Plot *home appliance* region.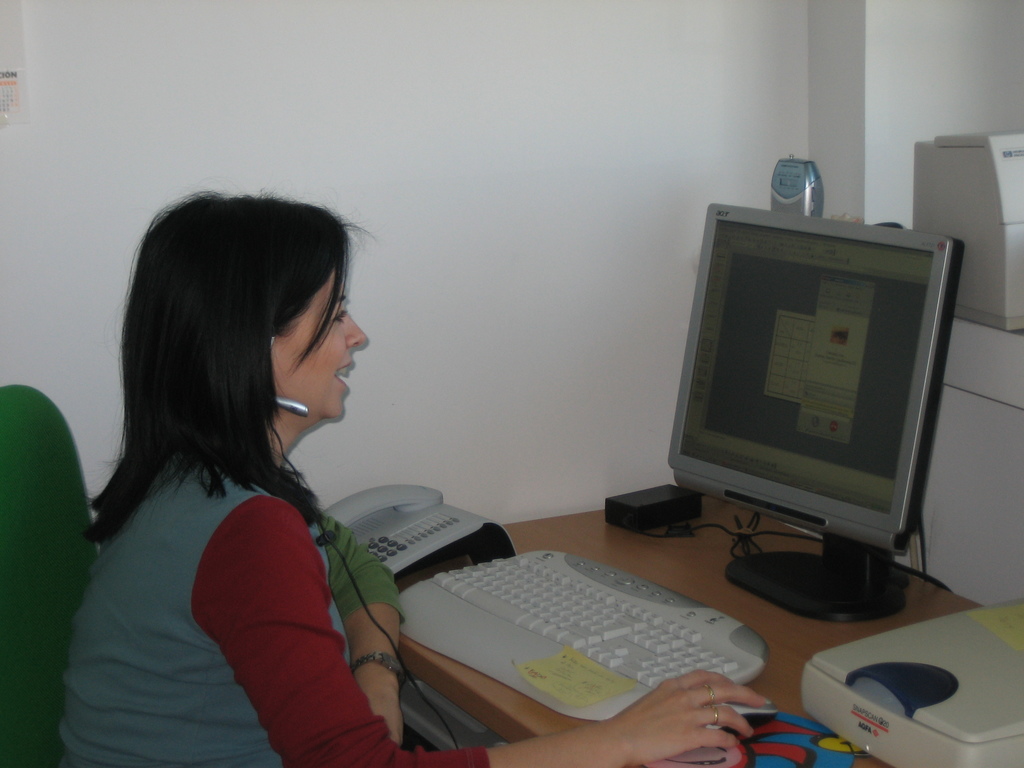
Plotted at locate(771, 158, 826, 219).
